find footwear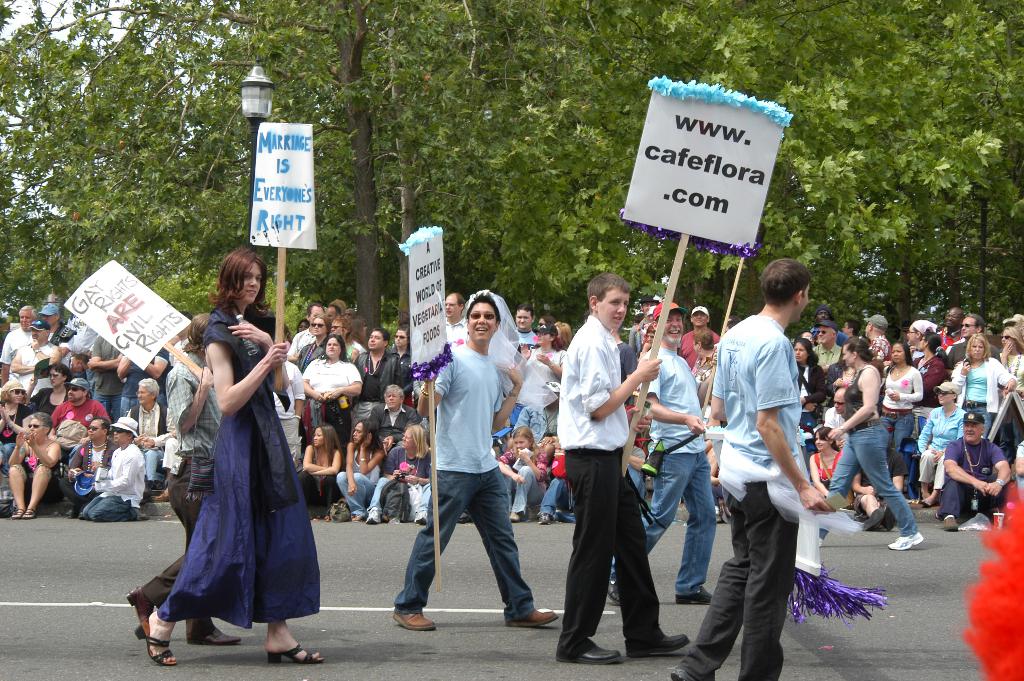
(x1=26, y1=504, x2=35, y2=519)
